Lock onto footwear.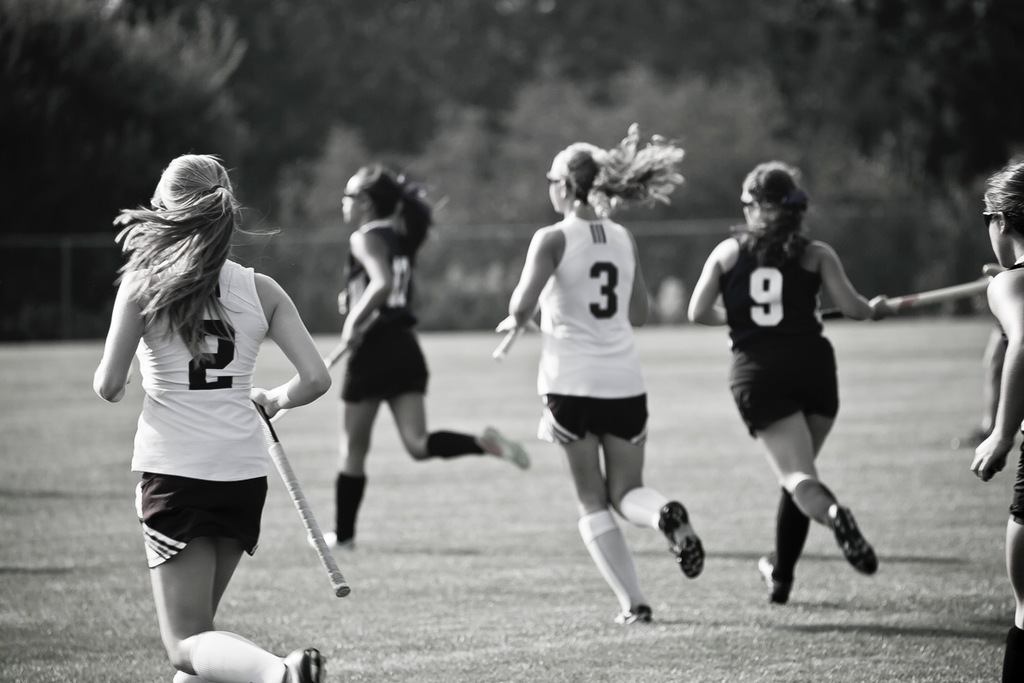
Locked: BBox(283, 653, 325, 682).
